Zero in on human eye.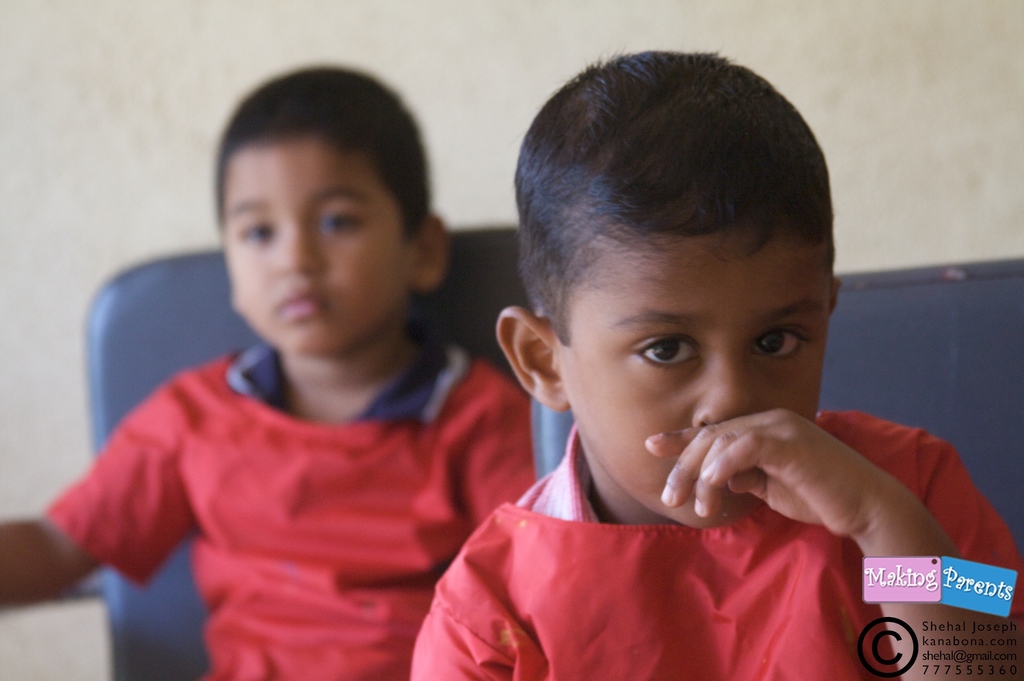
Zeroed in: [x1=620, y1=335, x2=721, y2=389].
